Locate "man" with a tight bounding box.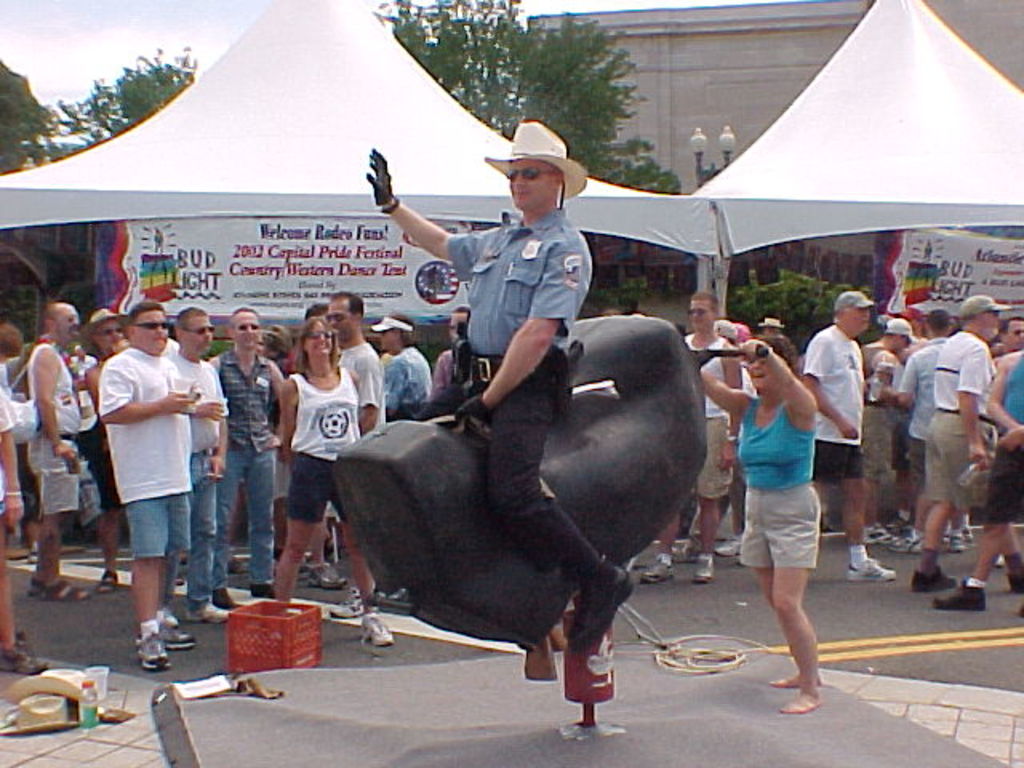
x1=19, y1=301, x2=90, y2=602.
